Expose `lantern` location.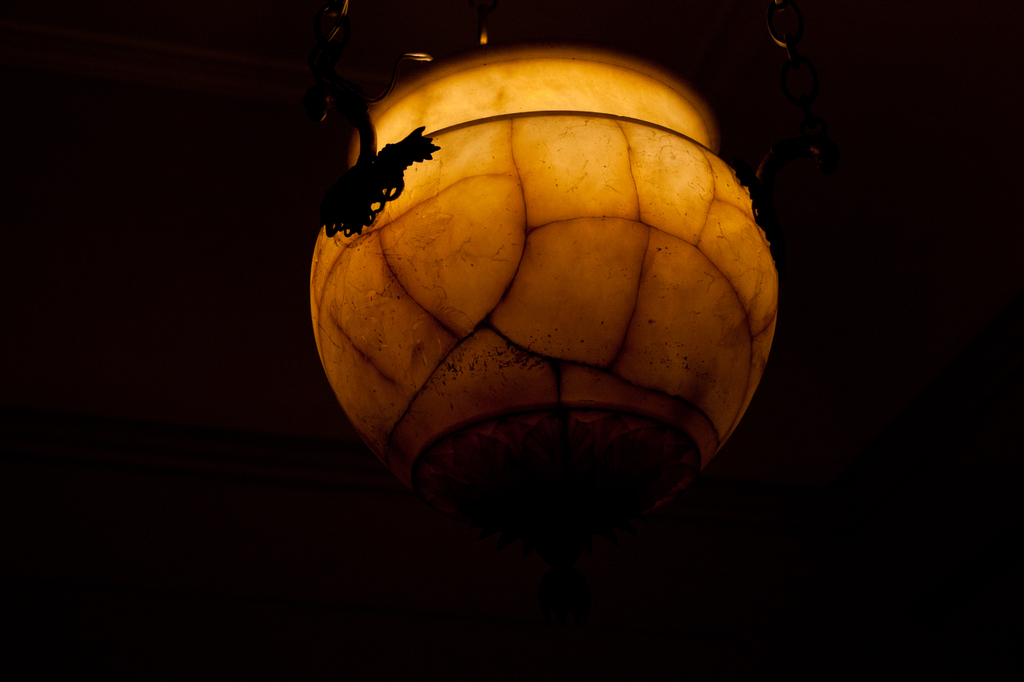
Exposed at rect(301, 36, 779, 518).
